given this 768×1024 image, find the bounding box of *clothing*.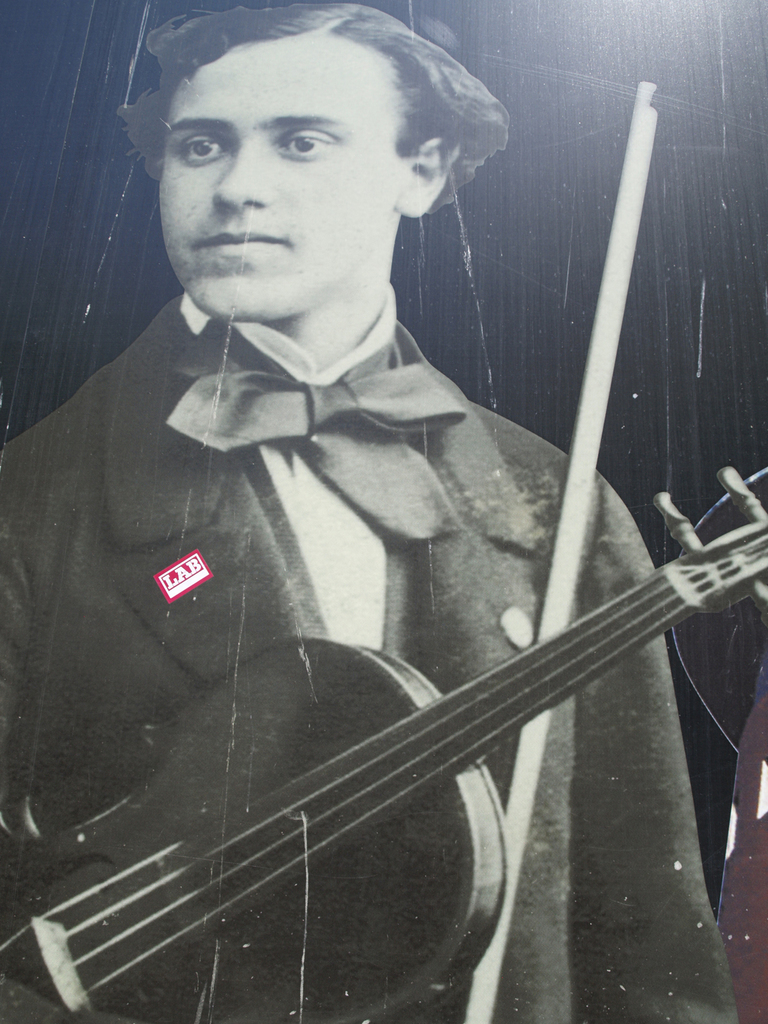
(left=75, top=169, right=751, bottom=985).
